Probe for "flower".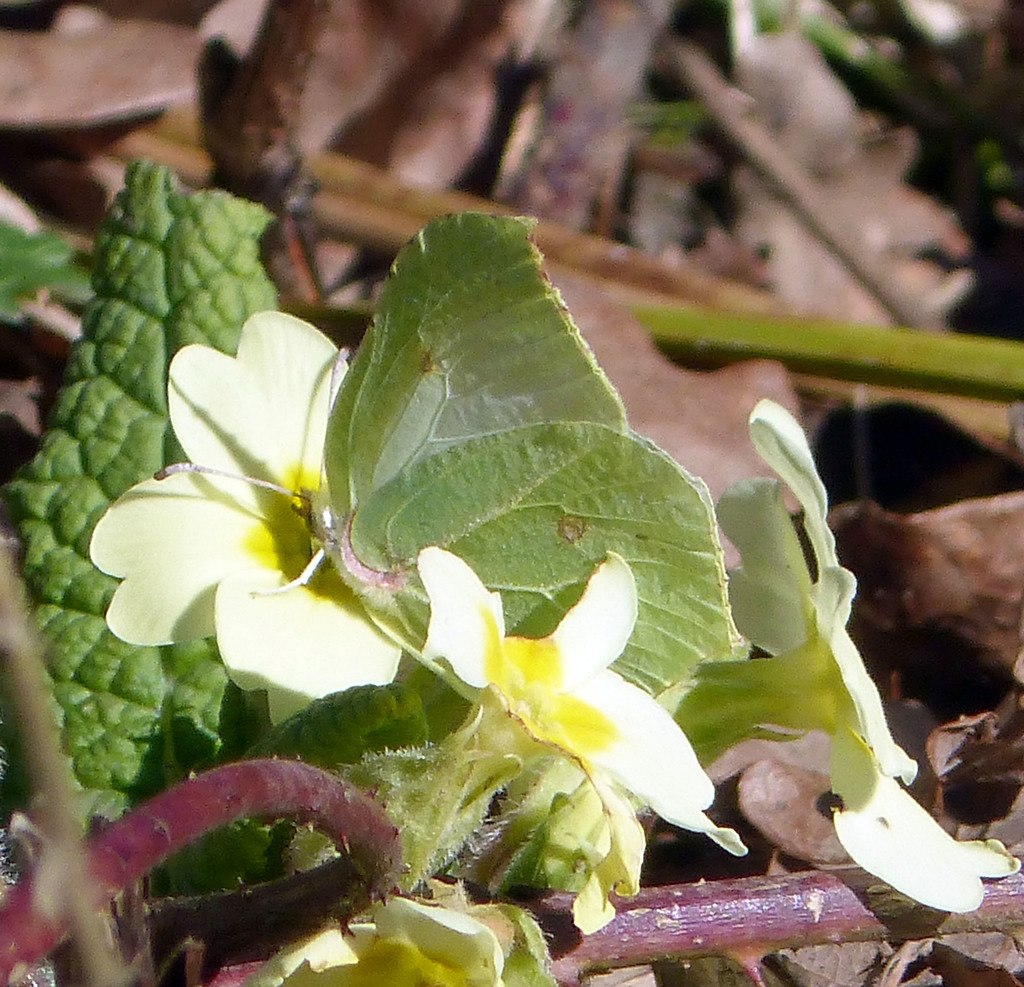
Probe result: x1=746, y1=395, x2=1023, y2=918.
